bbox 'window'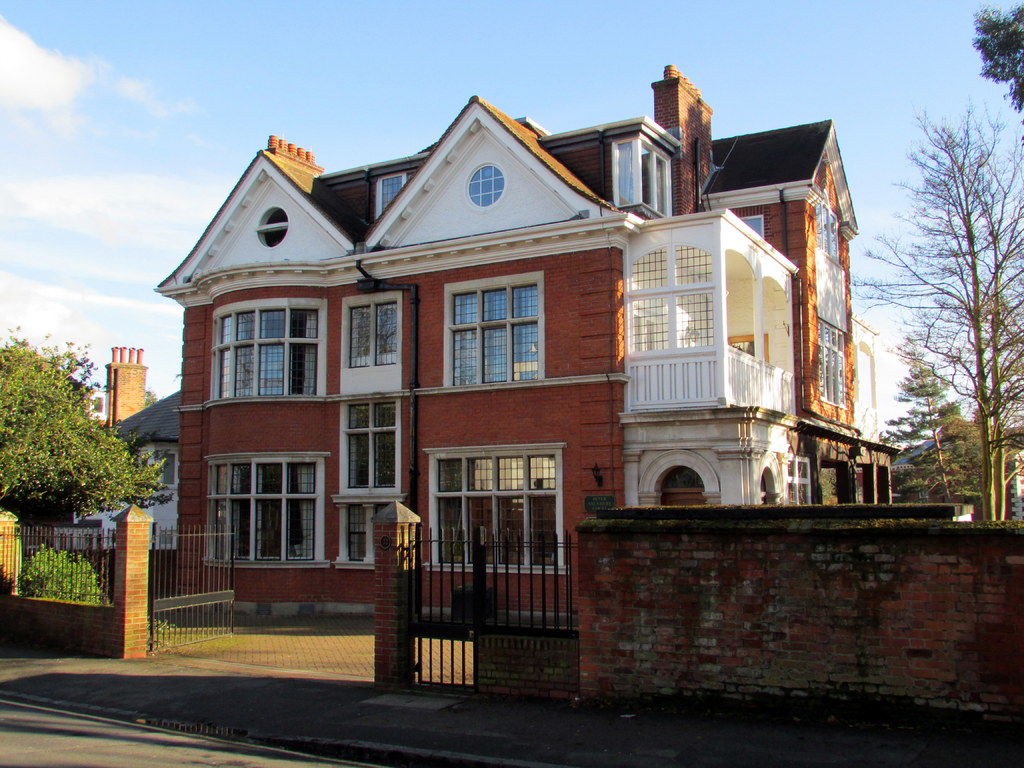
detection(346, 407, 394, 485)
